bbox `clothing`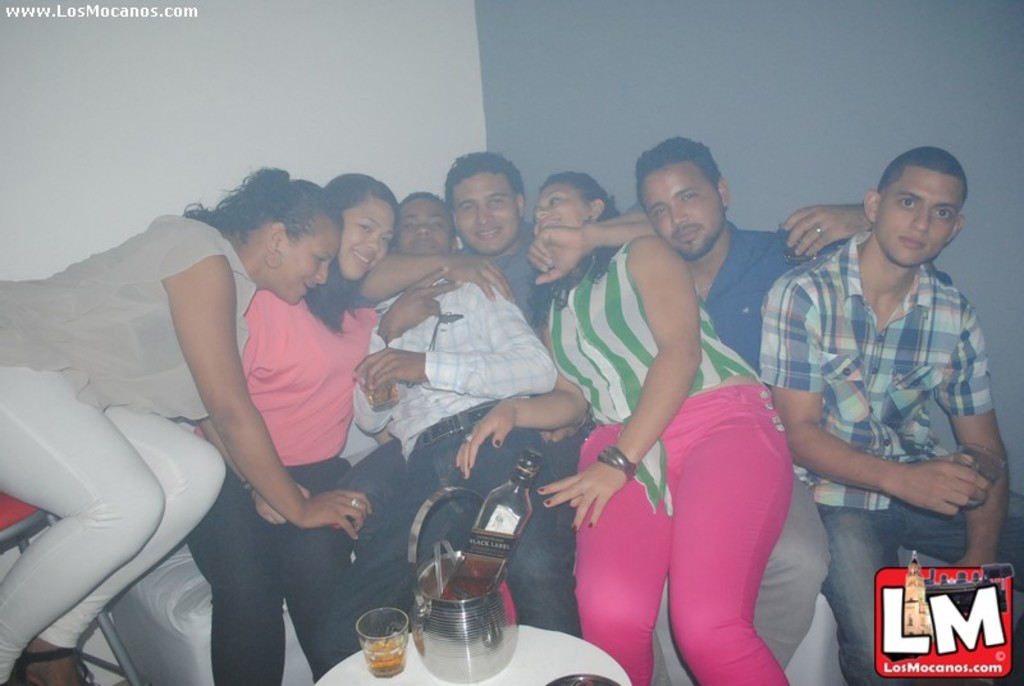
<region>0, 212, 257, 685</region>
